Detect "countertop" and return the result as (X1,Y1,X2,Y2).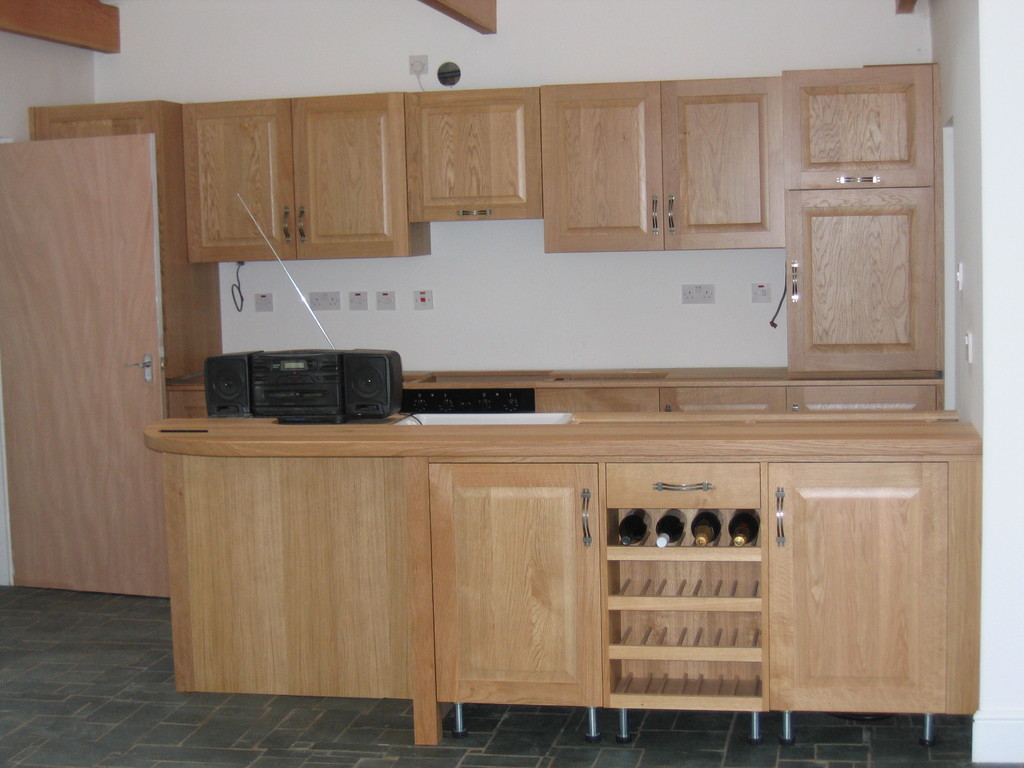
(140,419,984,458).
